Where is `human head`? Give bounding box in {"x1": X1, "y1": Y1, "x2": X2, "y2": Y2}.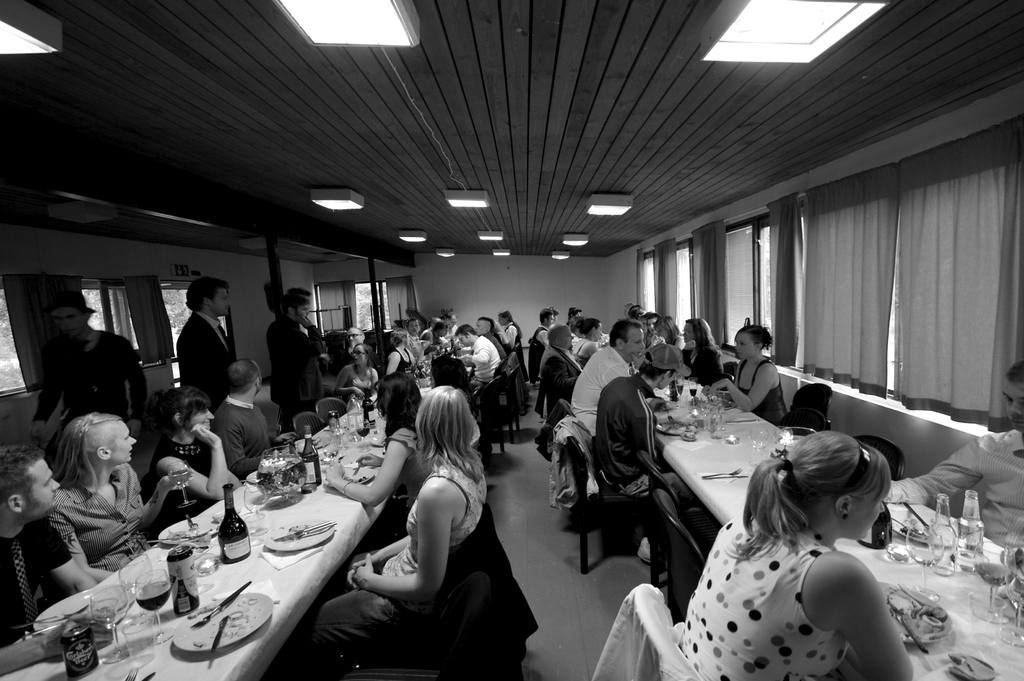
{"x1": 566, "y1": 305, "x2": 579, "y2": 321}.
